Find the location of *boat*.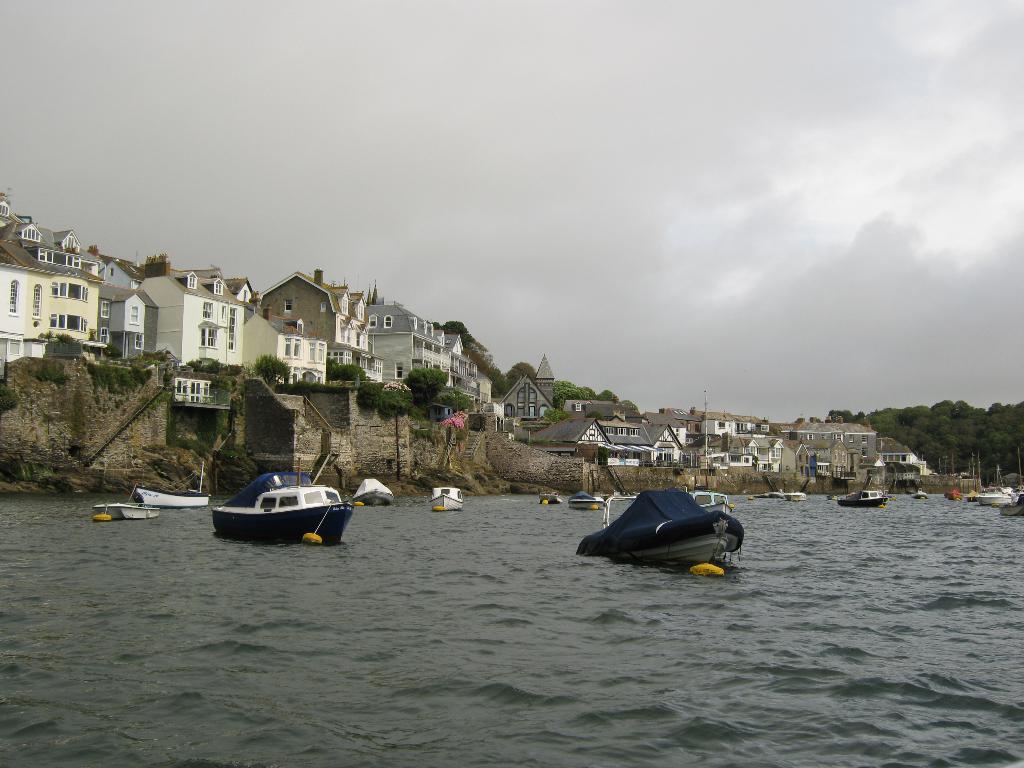
Location: select_region(91, 494, 158, 524).
